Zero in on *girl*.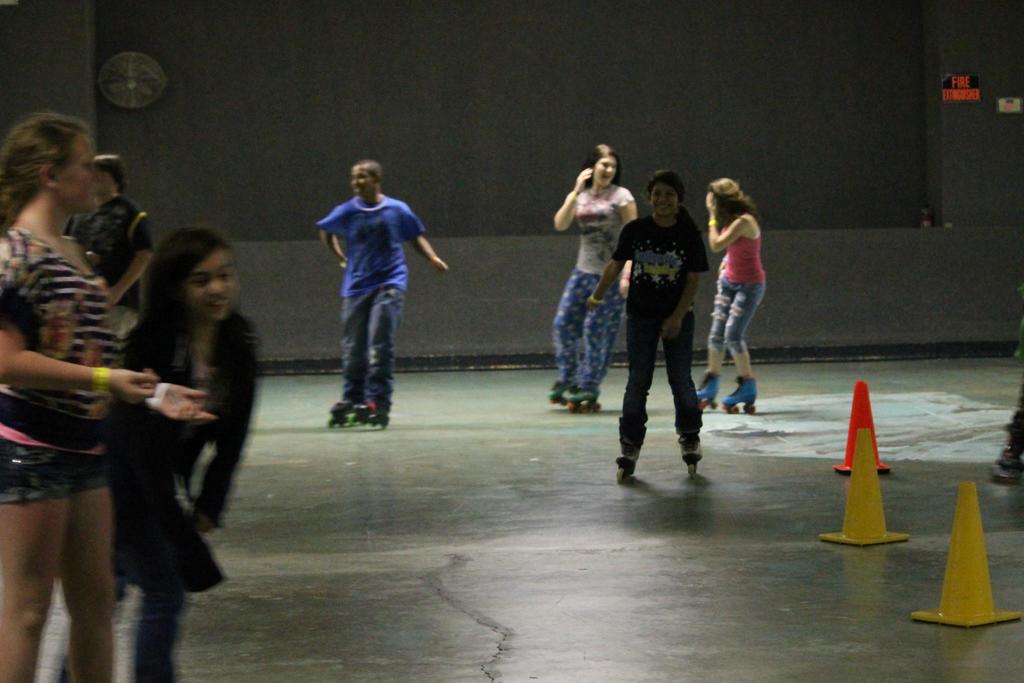
Zeroed in: select_region(0, 112, 212, 682).
